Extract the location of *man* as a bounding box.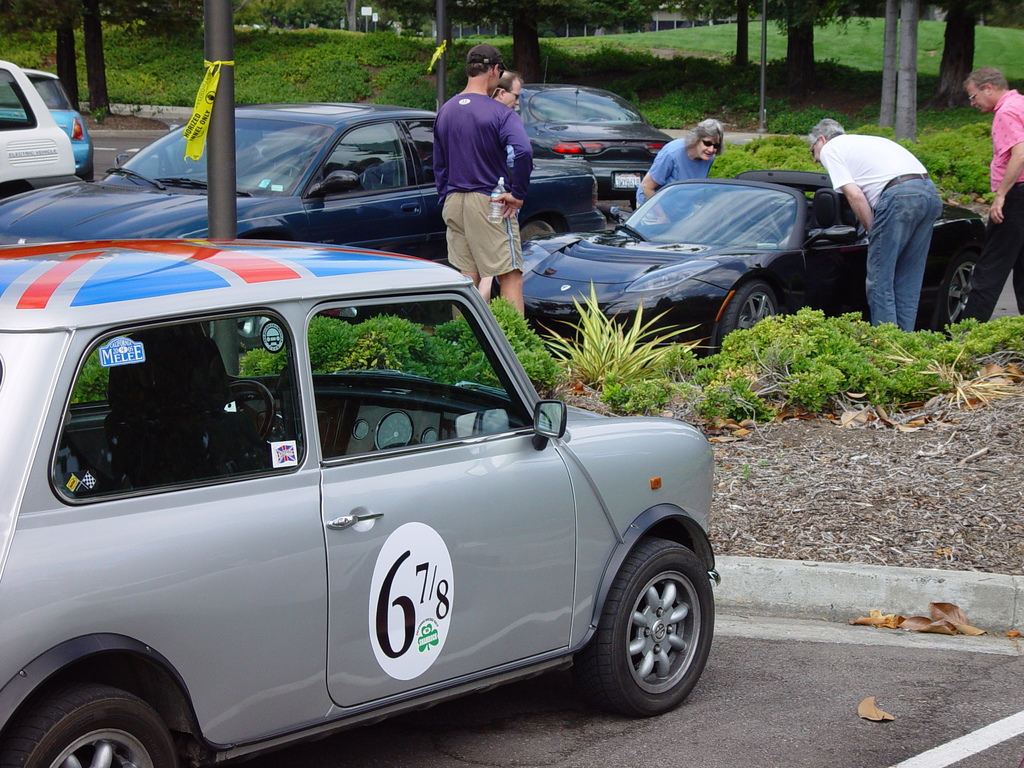
484, 71, 534, 280.
